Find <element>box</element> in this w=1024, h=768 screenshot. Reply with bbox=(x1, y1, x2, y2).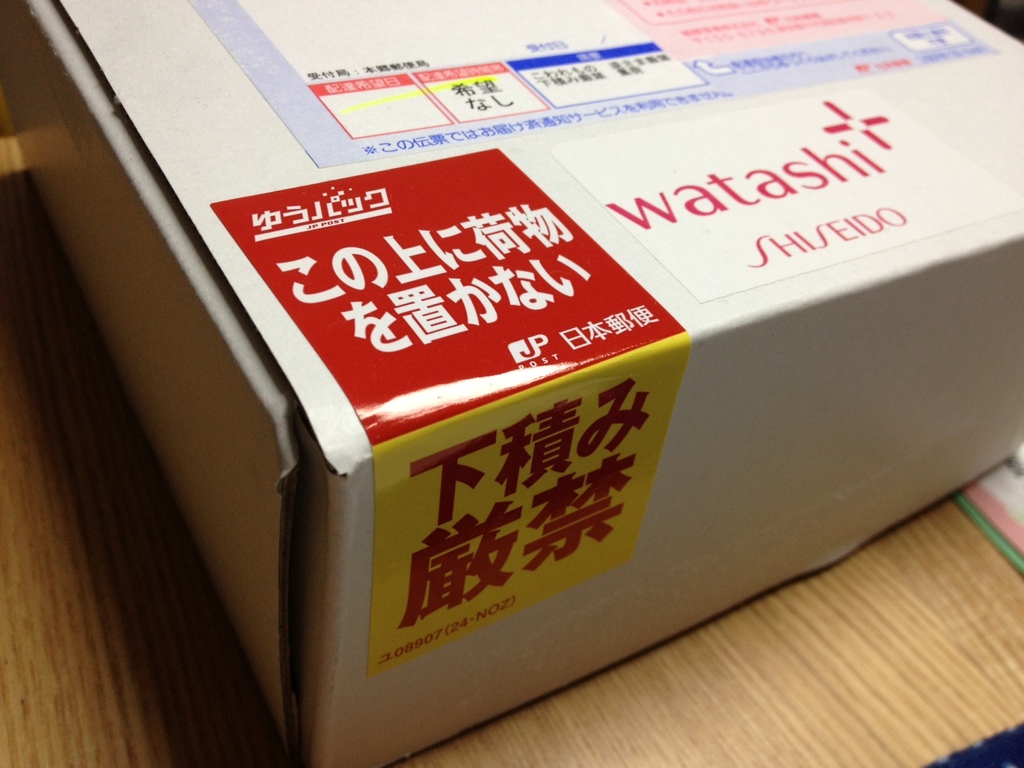
bbox=(1, 0, 1022, 767).
